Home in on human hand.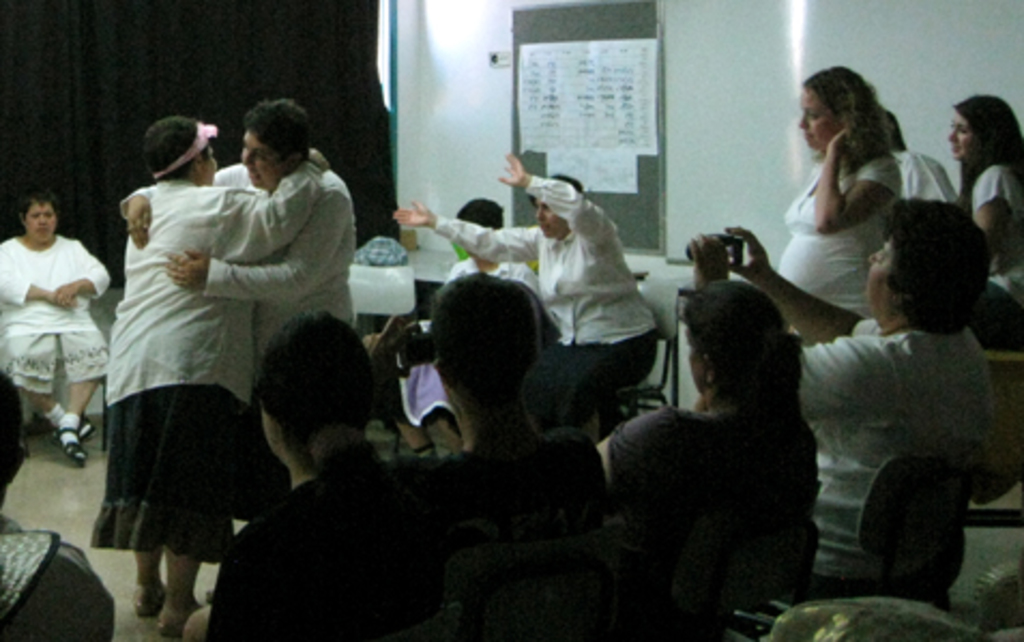
Homed in at locate(118, 161, 247, 249).
